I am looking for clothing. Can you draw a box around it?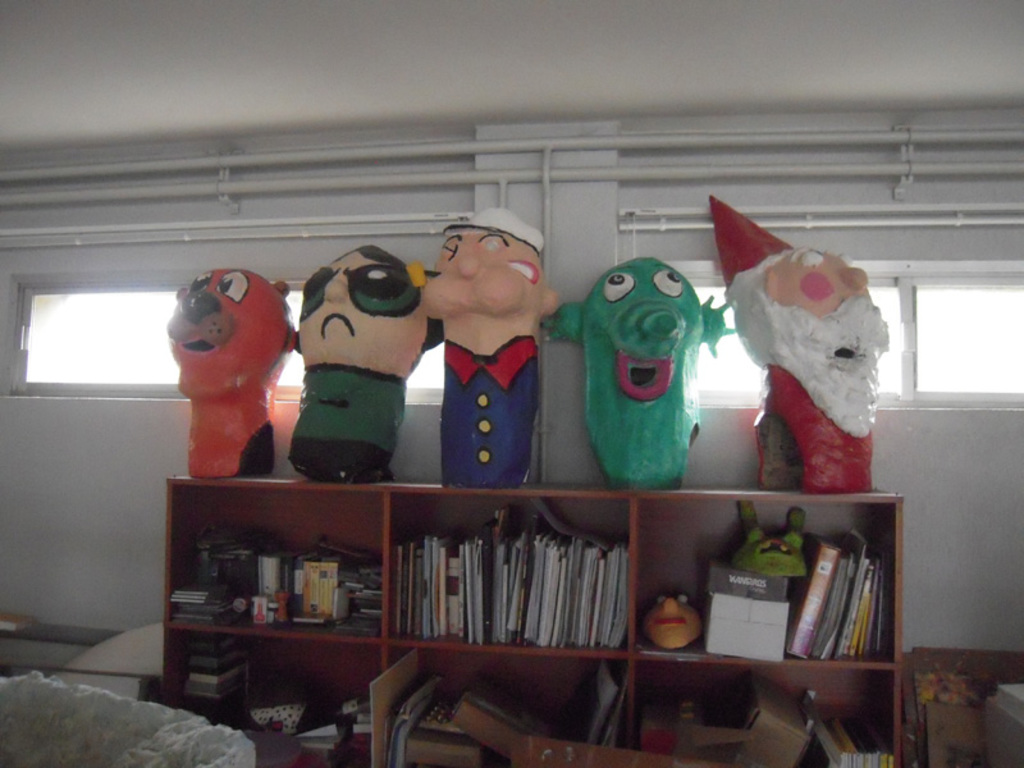
Sure, the bounding box is <bbox>436, 332, 545, 484</bbox>.
